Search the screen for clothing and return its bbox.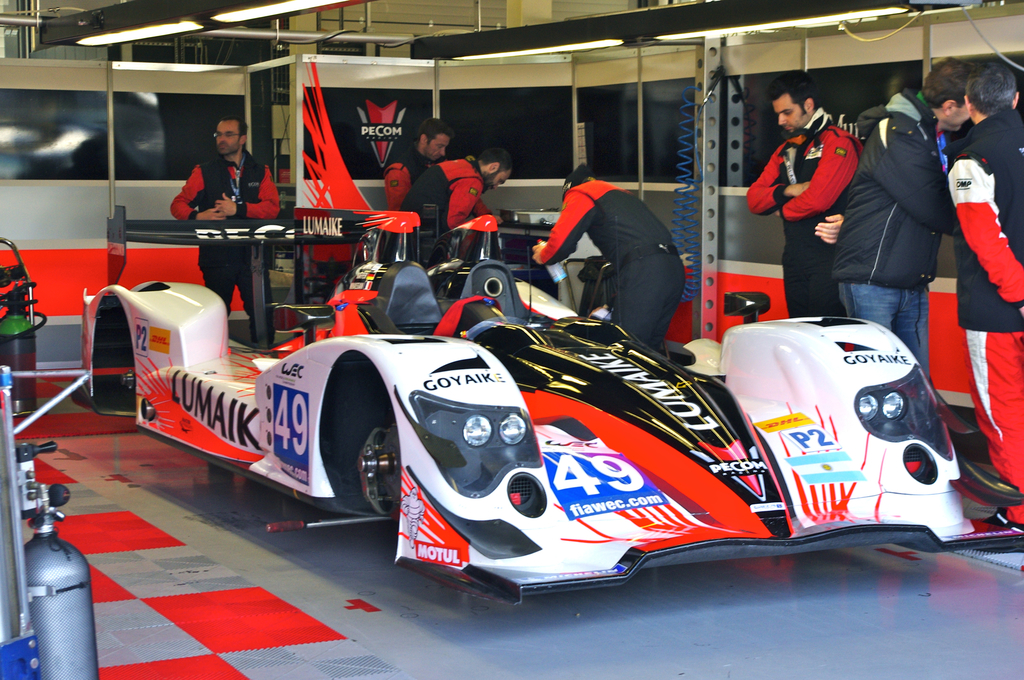
Found: BBox(934, 113, 1023, 534).
